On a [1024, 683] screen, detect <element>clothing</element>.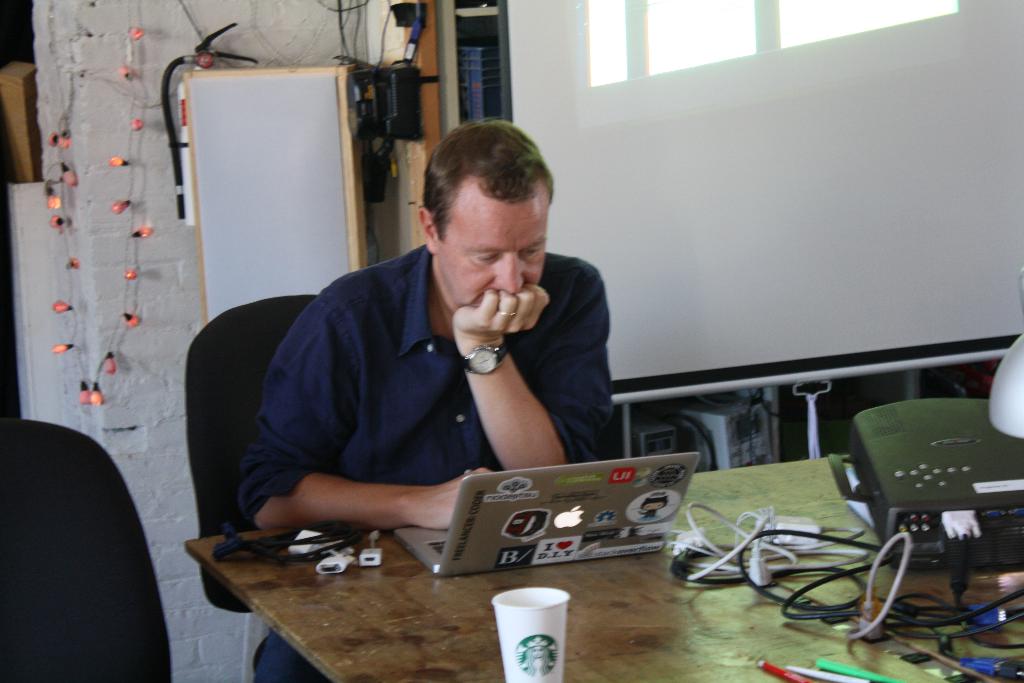
pyautogui.locateOnScreen(239, 246, 614, 680).
